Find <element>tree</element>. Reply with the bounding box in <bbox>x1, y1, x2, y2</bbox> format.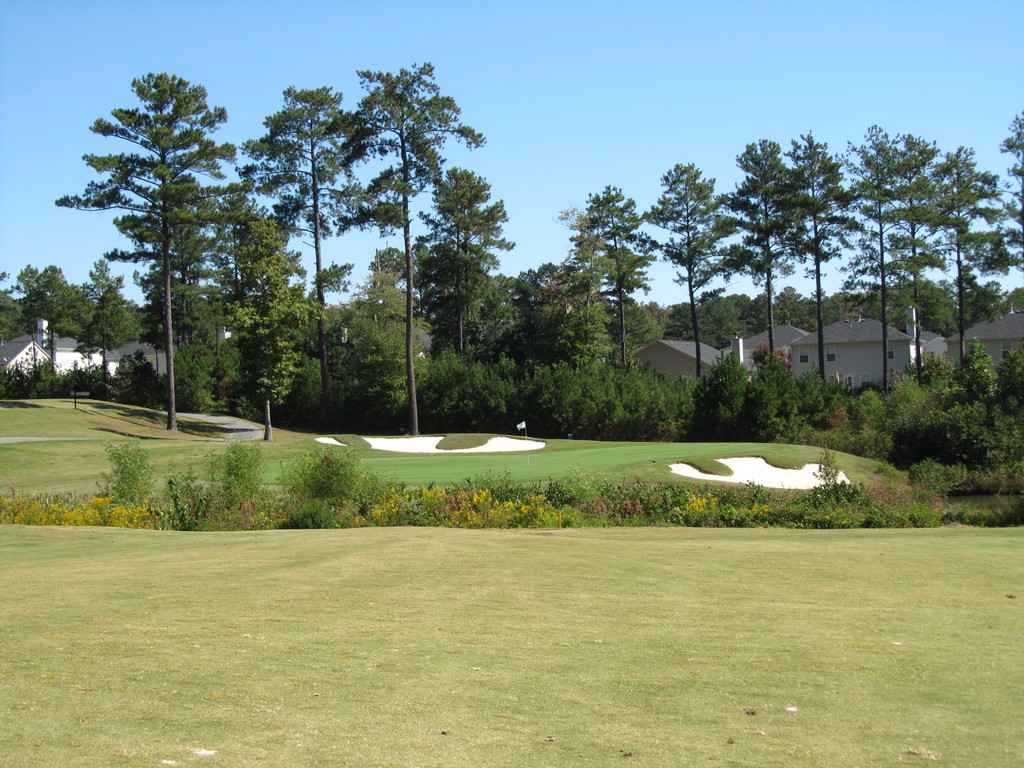
<bbox>410, 239, 484, 360</bbox>.
